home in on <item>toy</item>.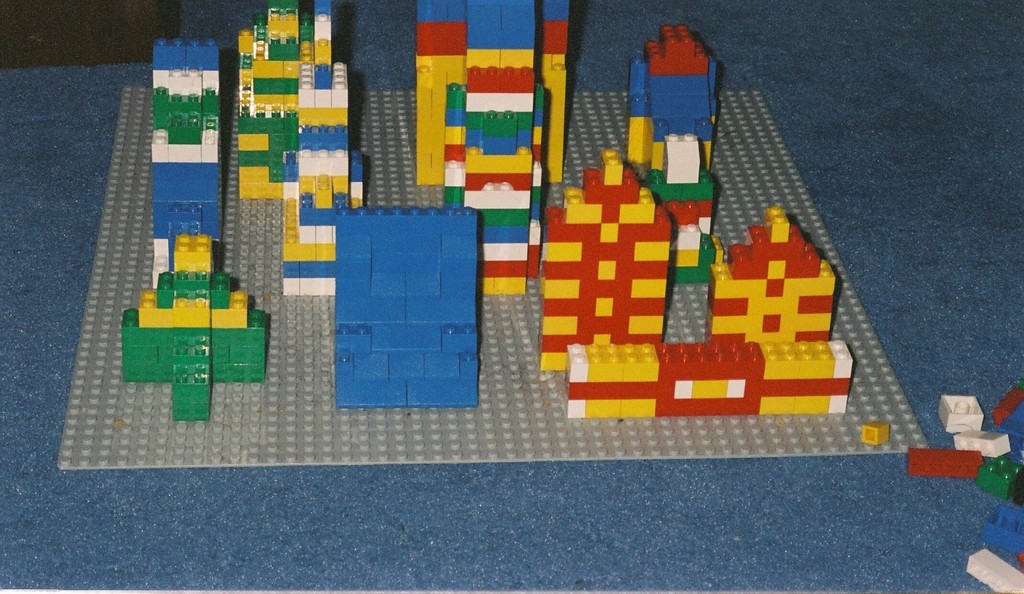
Homed in at [965,546,1023,593].
